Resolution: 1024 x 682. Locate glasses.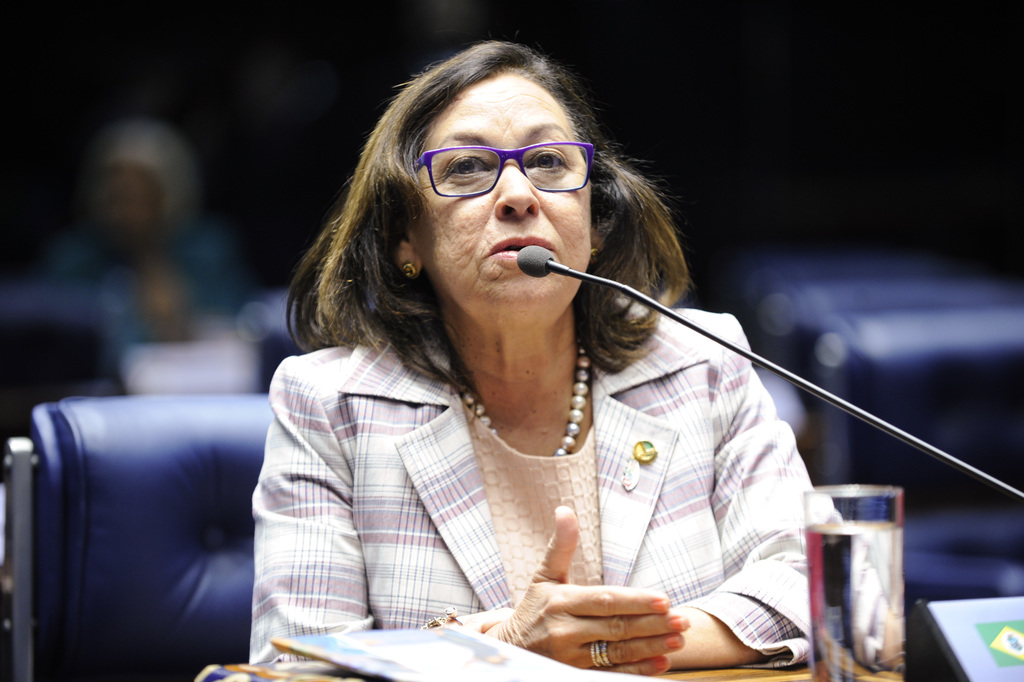
[x1=392, y1=122, x2=608, y2=207].
